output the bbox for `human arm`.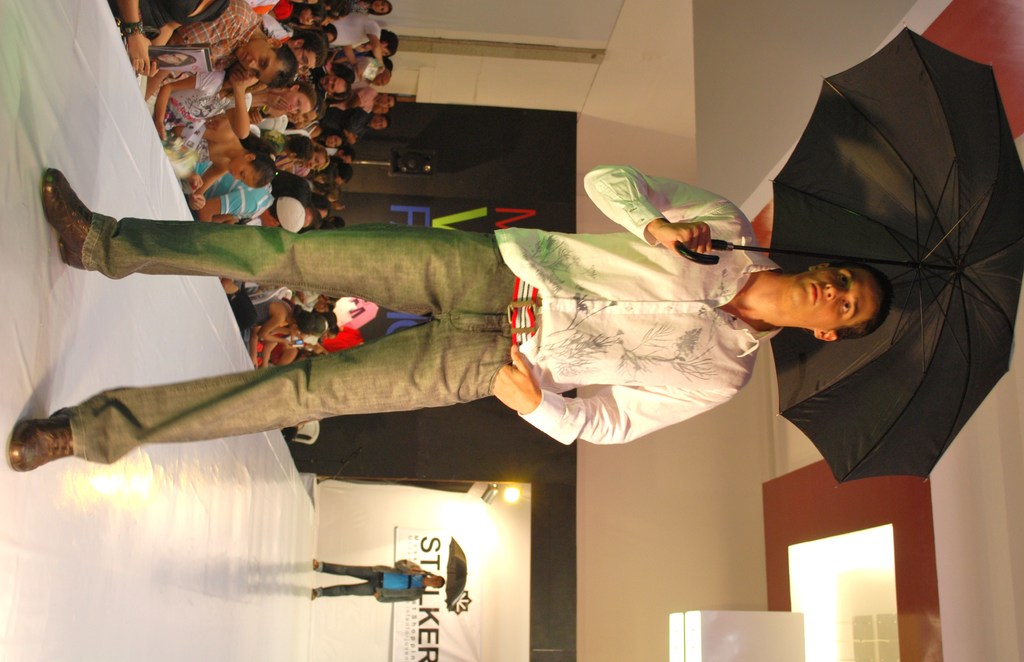
{"left": 296, "top": 124, "right": 324, "bottom": 149}.
